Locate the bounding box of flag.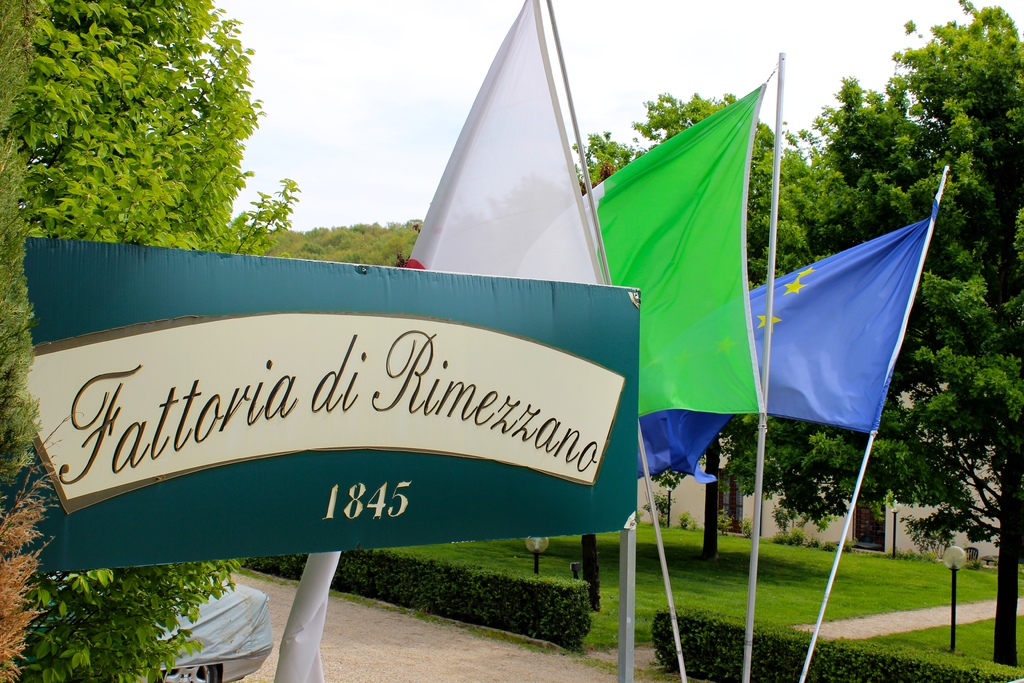
Bounding box: 406, 0, 646, 552.
